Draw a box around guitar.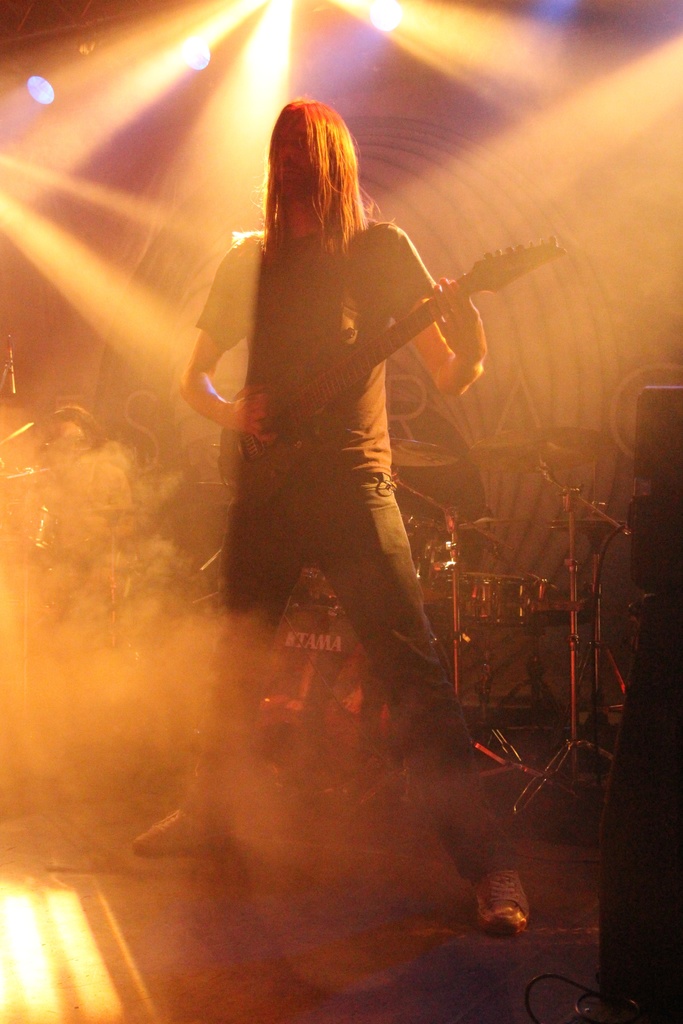
pyautogui.locateOnScreen(210, 244, 563, 507).
